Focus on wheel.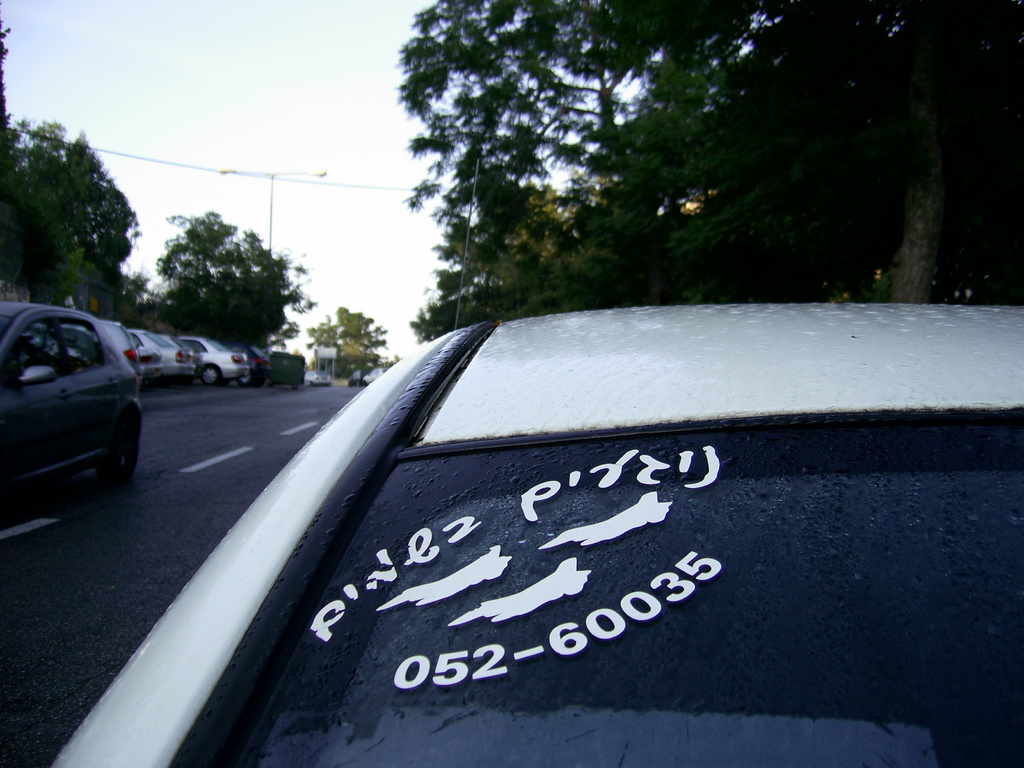
Focused at 199, 362, 223, 387.
